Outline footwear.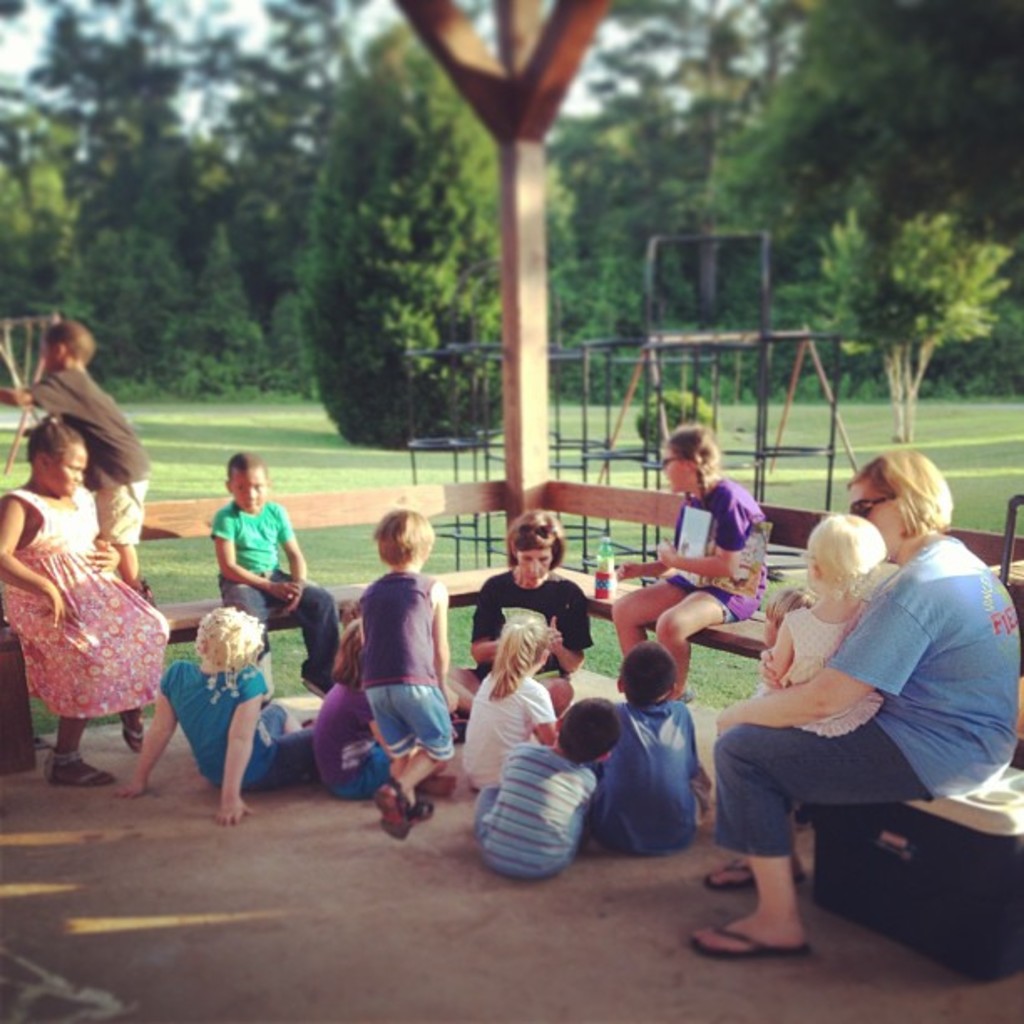
Outline: <bbox>47, 748, 117, 785</bbox>.
